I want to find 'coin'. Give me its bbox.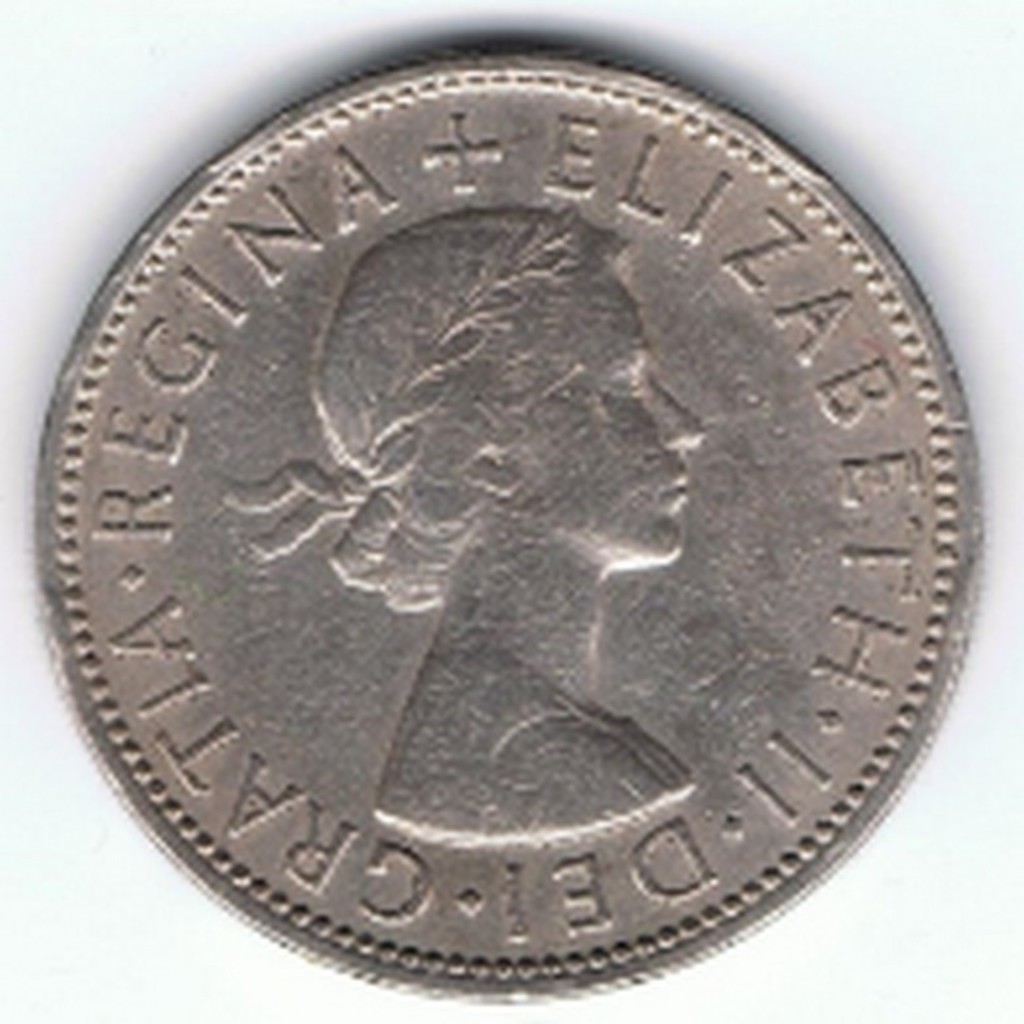
27,44,989,1006.
